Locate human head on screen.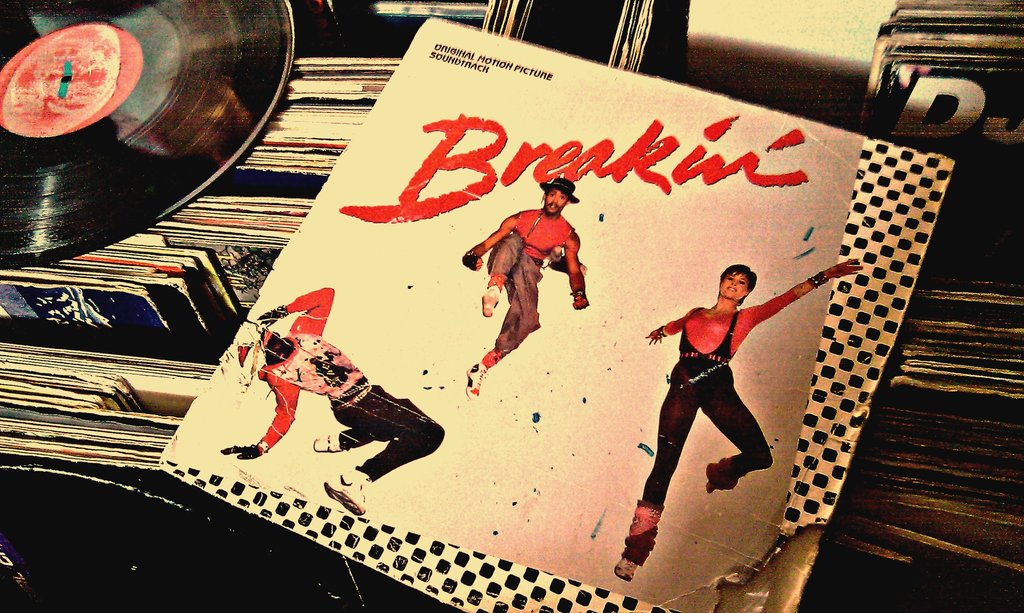
On screen at <bbox>719, 266, 758, 298</bbox>.
